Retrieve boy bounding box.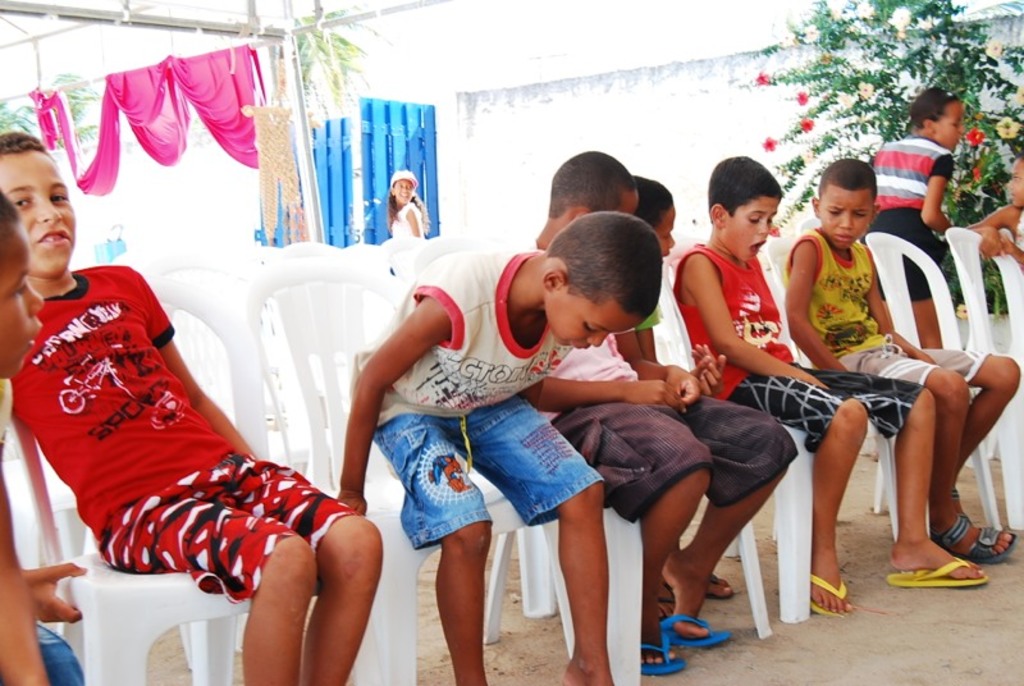
Bounding box: (471,147,797,677).
